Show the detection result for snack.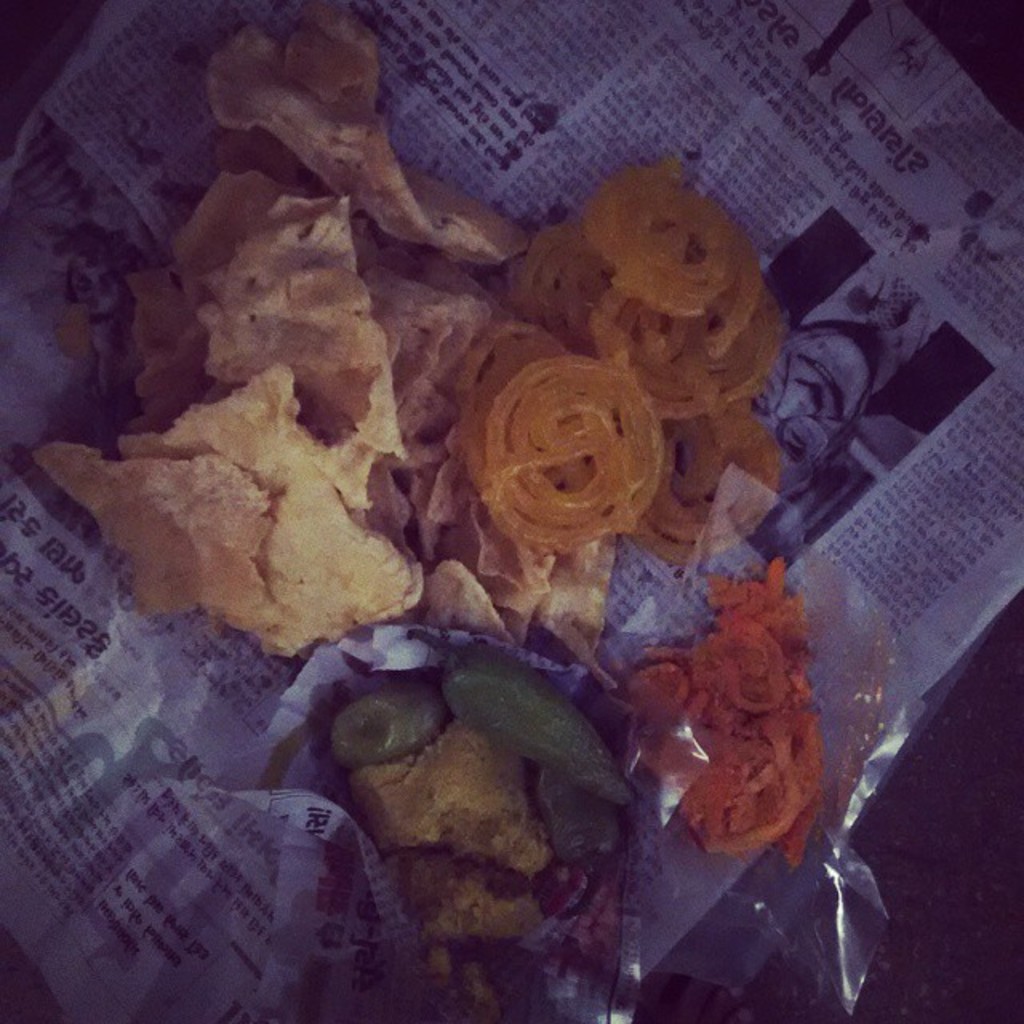
pyautogui.locateOnScreen(13, 34, 899, 1023).
